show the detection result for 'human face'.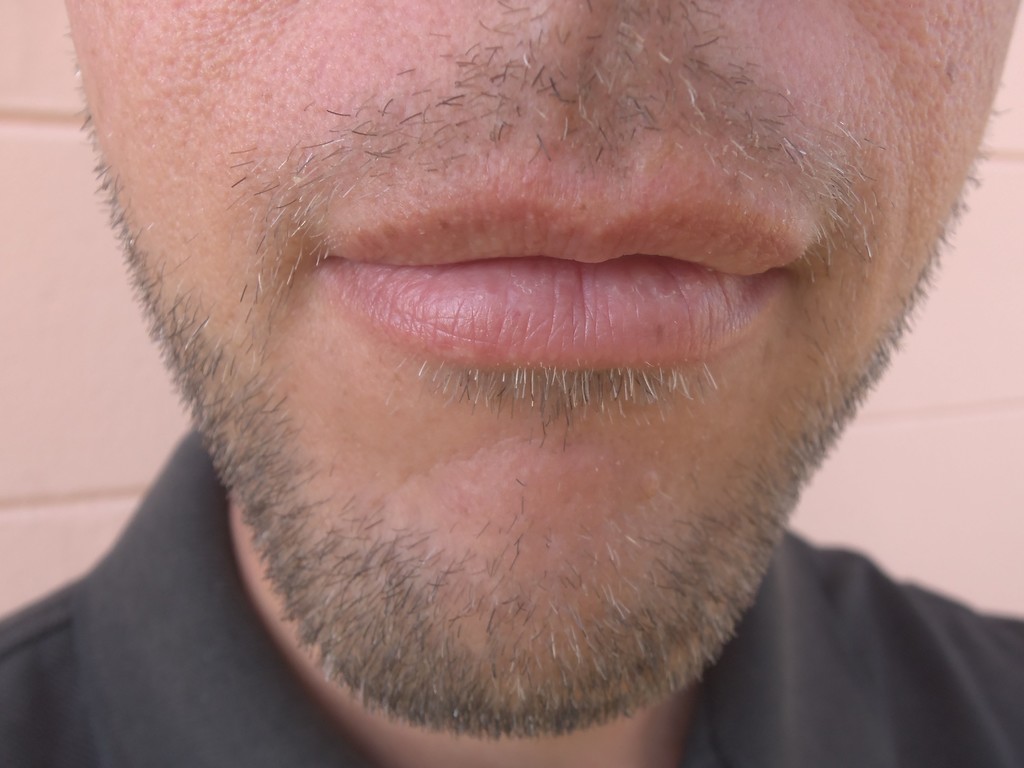
select_region(61, 0, 1016, 745).
